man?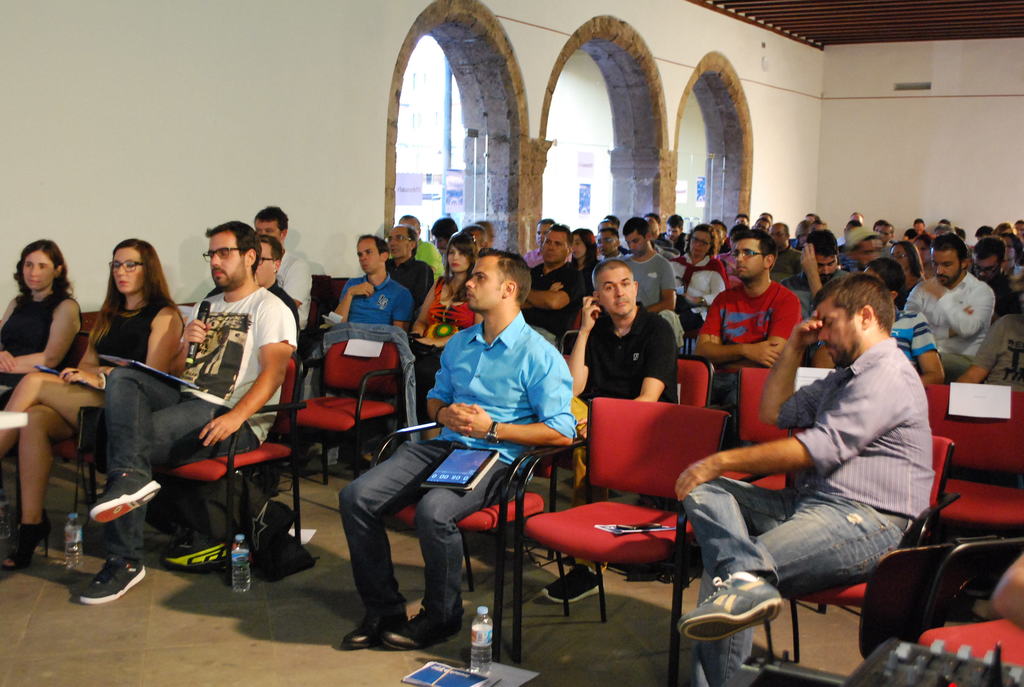
box(396, 212, 451, 278)
